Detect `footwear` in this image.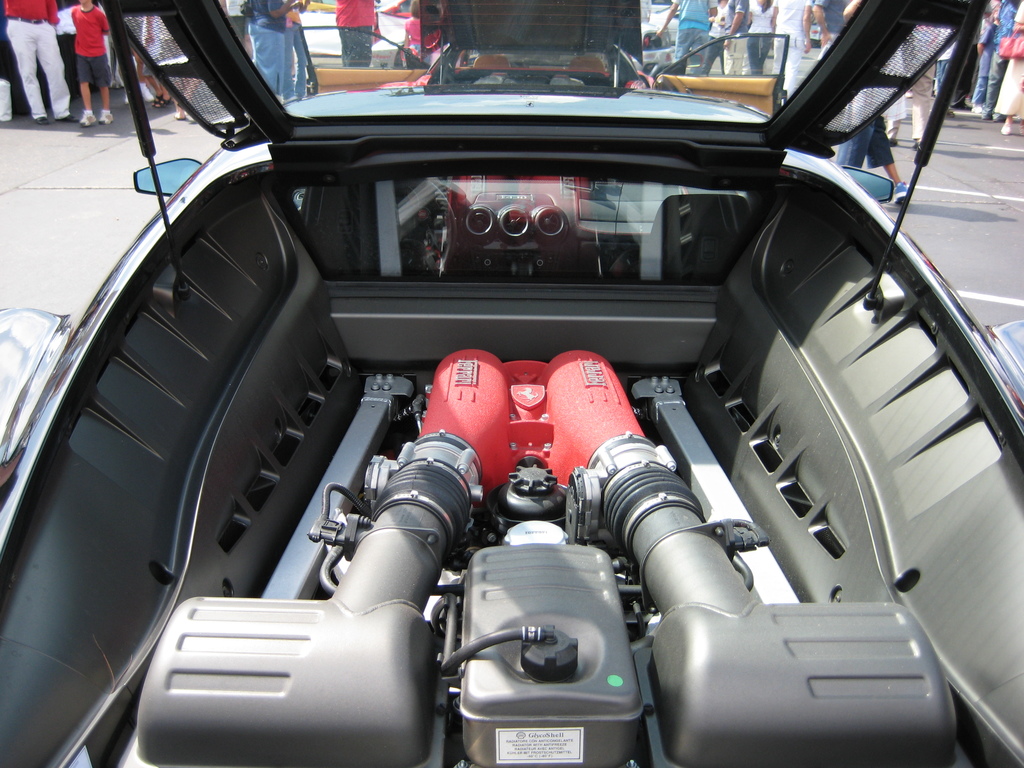
Detection: x1=895 y1=179 x2=909 y2=205.
